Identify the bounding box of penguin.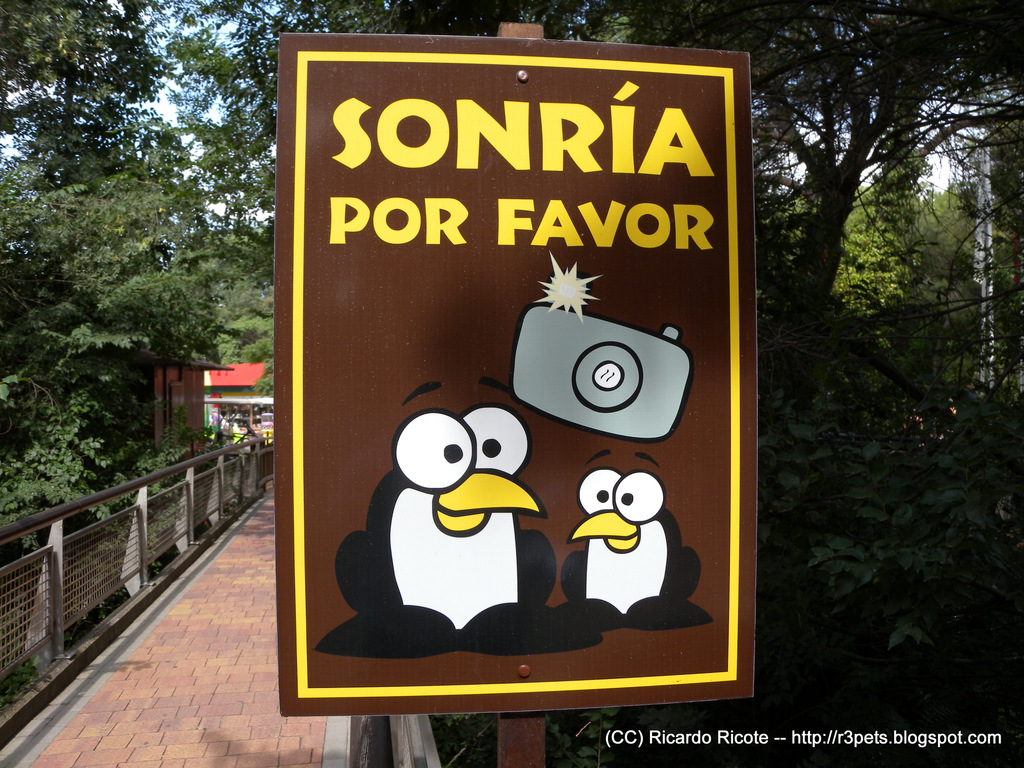
(left=315, top=373, right=596, bottom=660).
